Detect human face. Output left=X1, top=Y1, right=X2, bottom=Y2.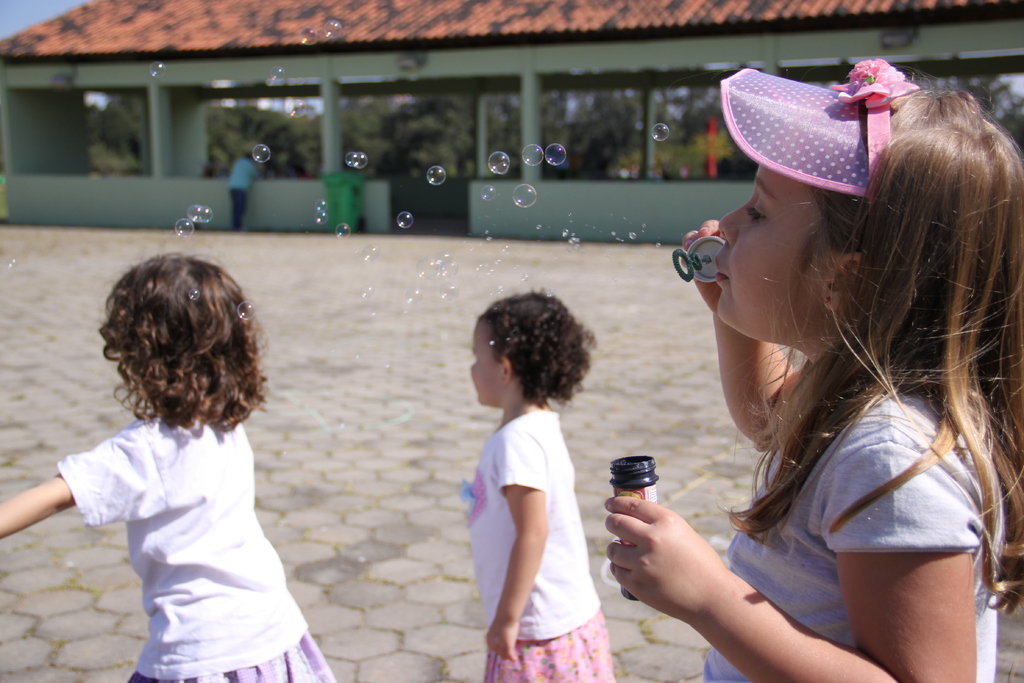
left=465, top=321, right=492, bottom=406.
